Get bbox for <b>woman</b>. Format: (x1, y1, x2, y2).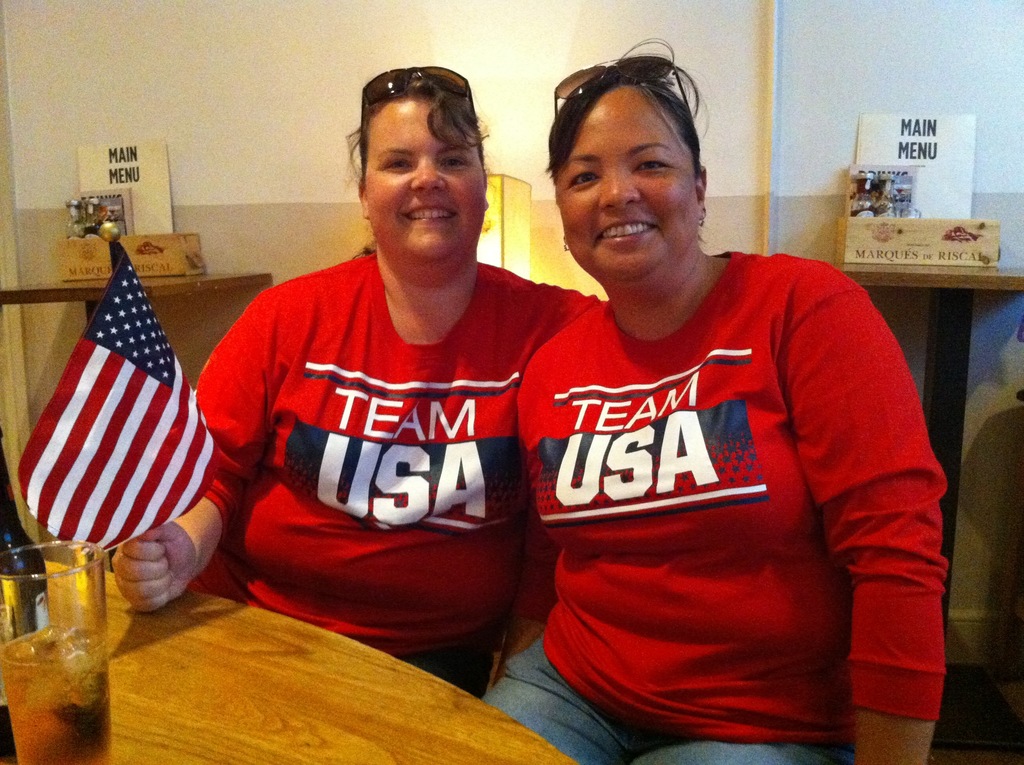
(465, 64, 980, 764).
